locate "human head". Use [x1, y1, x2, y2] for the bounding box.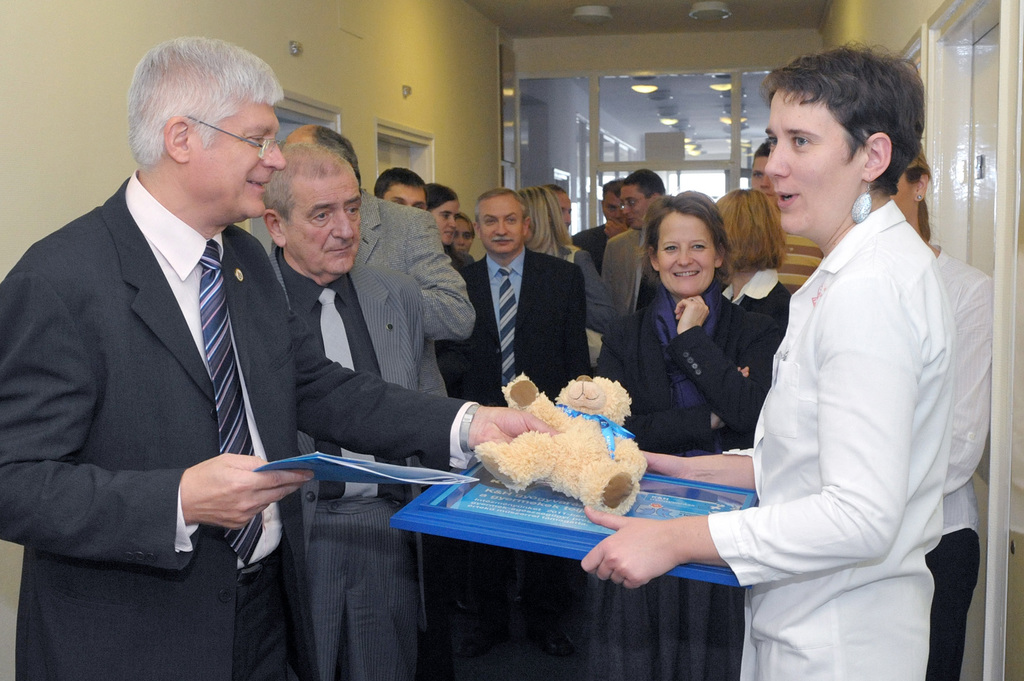
[765, 42, 925, 238].
